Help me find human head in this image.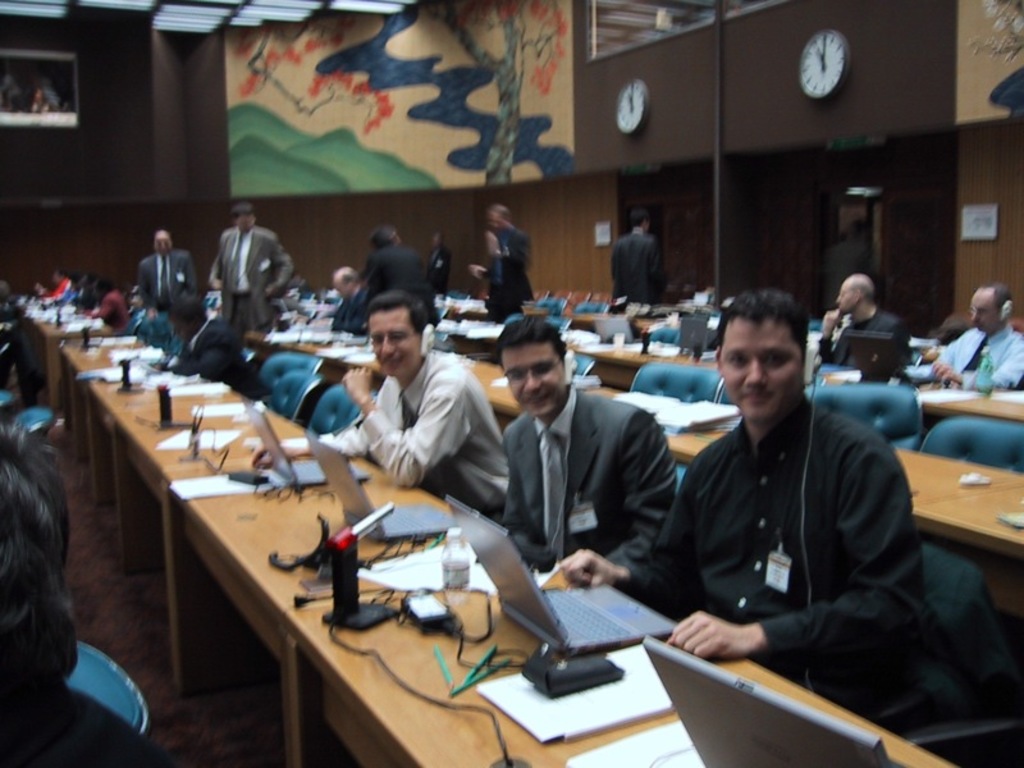
Found it: bbox=(230, 202, 257, 230).
